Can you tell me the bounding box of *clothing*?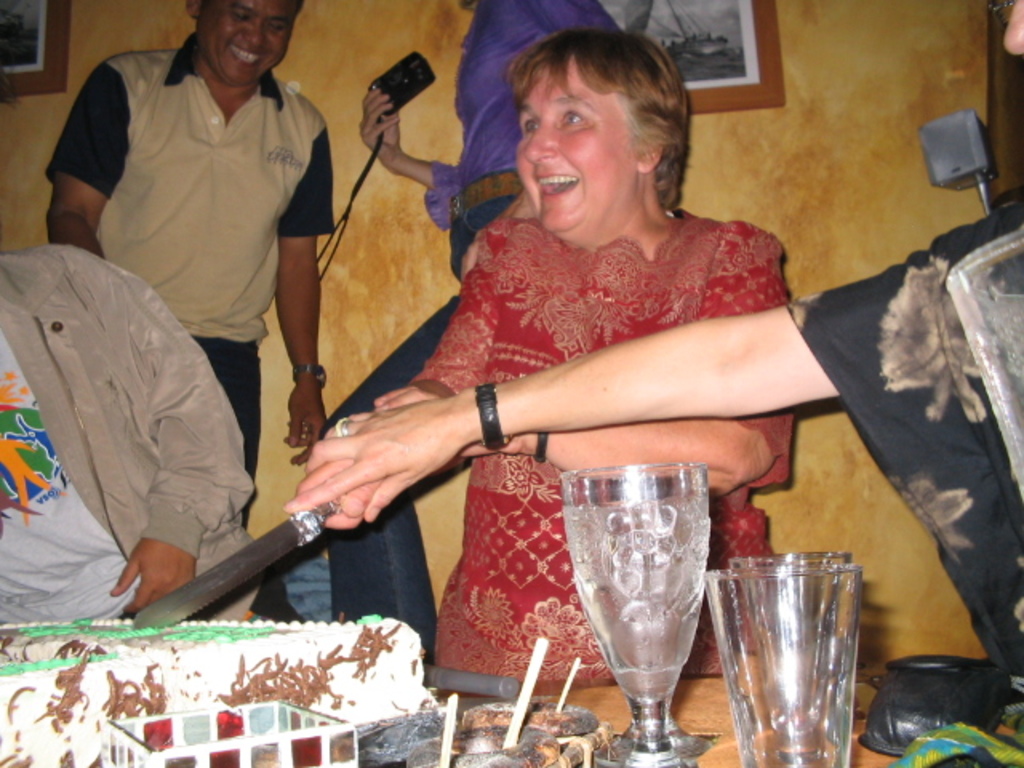
pyautogui.locateOnScreen(787, 203, 1019, 678).
